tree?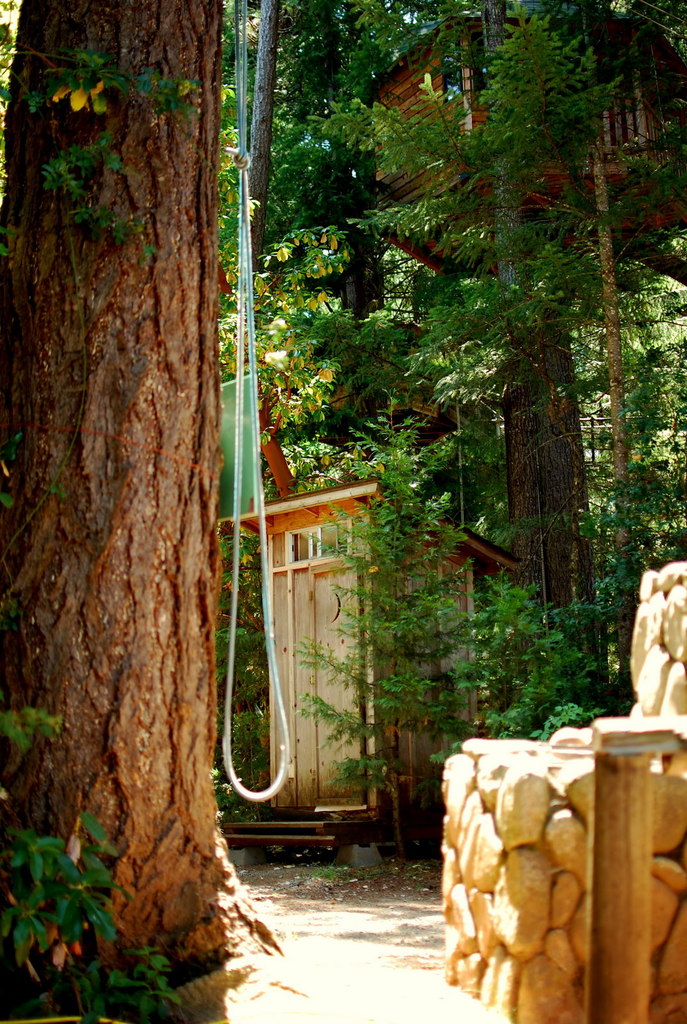
237/3/441/503
